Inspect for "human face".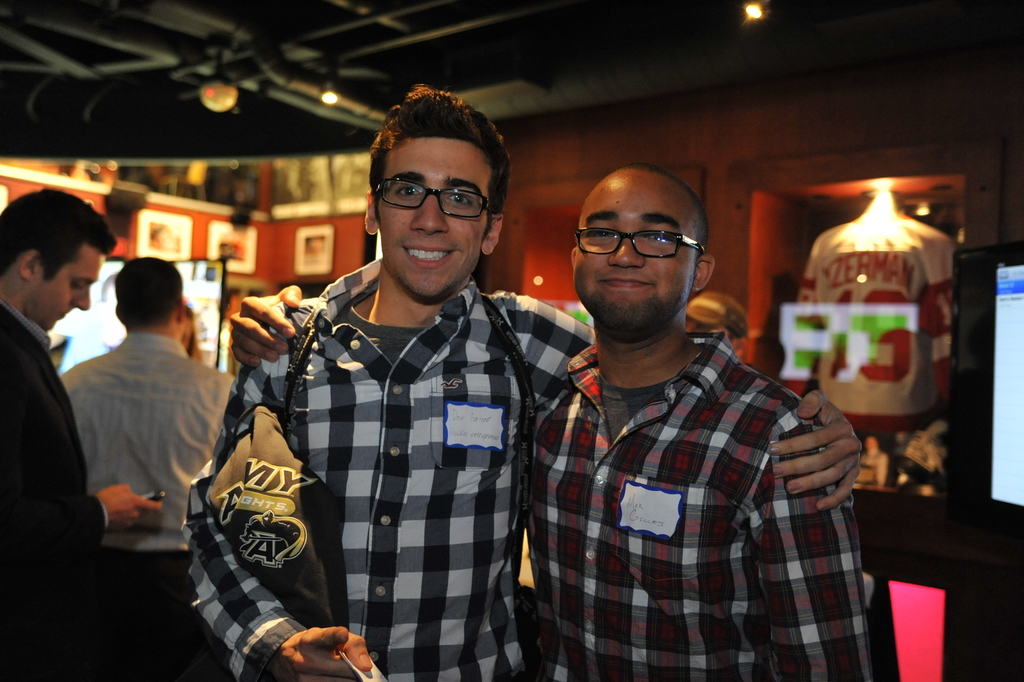
Inspection: box(29, 240, 99, 339).
